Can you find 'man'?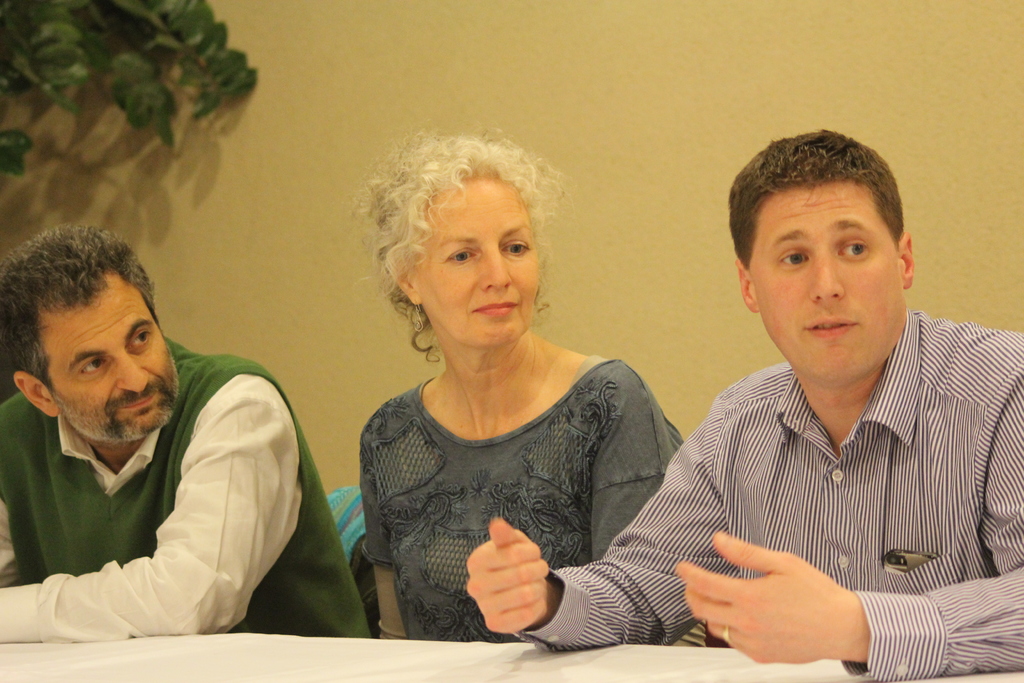
Yes, bounding box: [0,223,367,642].
